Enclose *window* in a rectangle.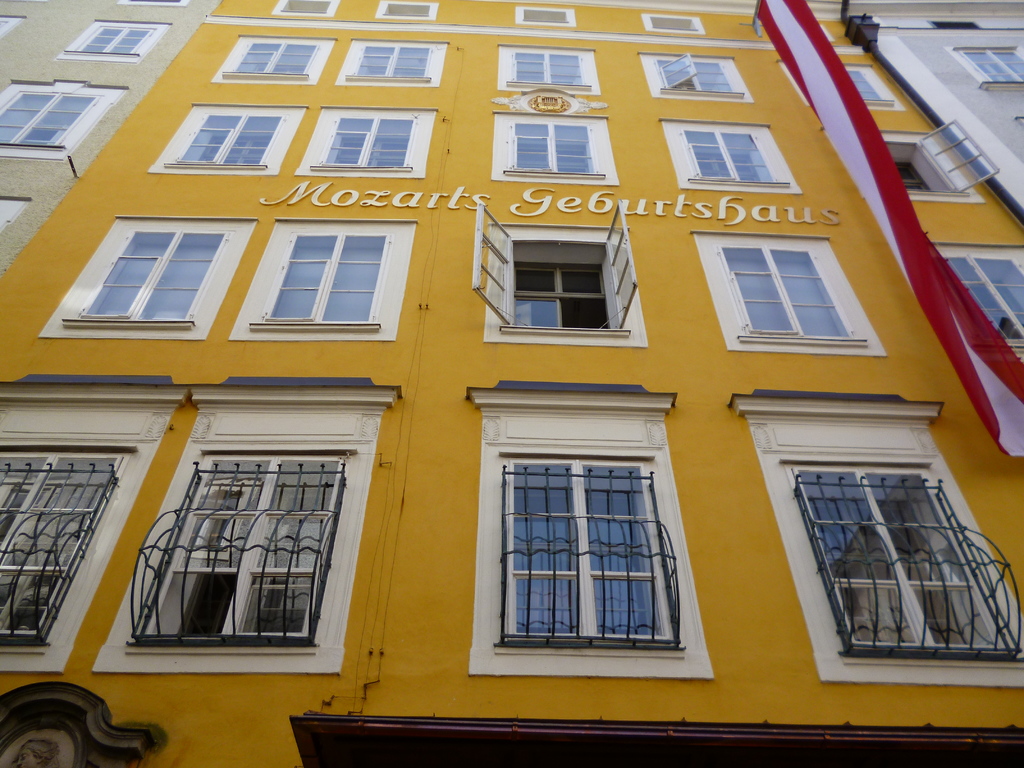
box=[375, 0, 435, 22].
